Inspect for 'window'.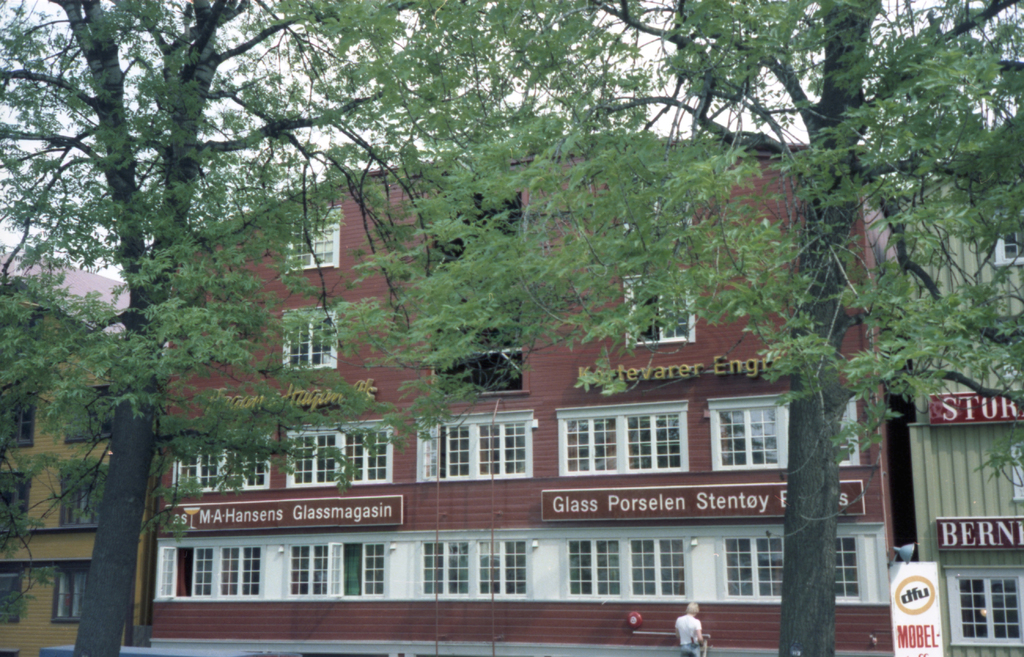
Inspection: <bbox>286, 425, 394, 486</bbox>.
